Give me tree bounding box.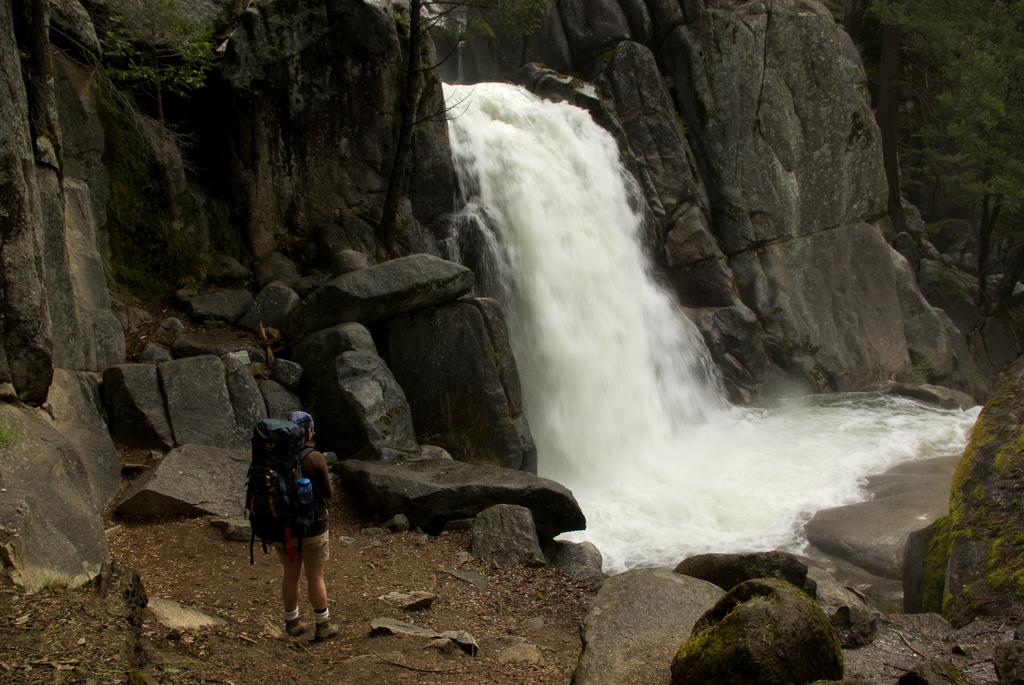
detection(97, 0, 210, 130).
